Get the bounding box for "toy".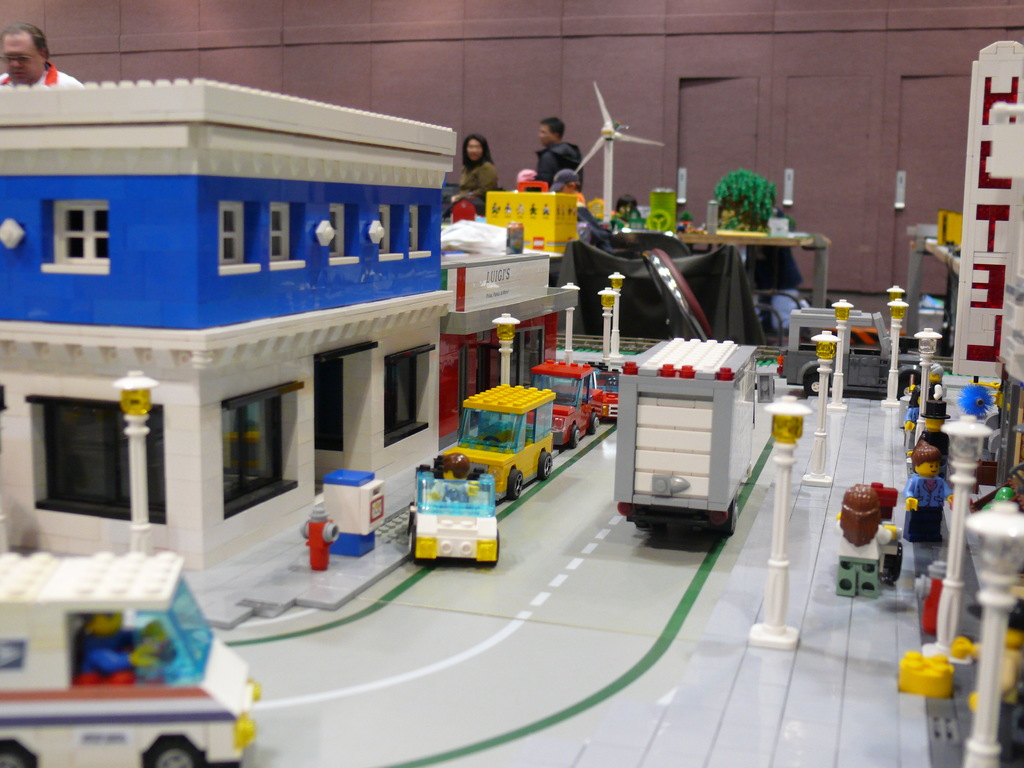
(left=296, top=502, right=344, bottom=566).
